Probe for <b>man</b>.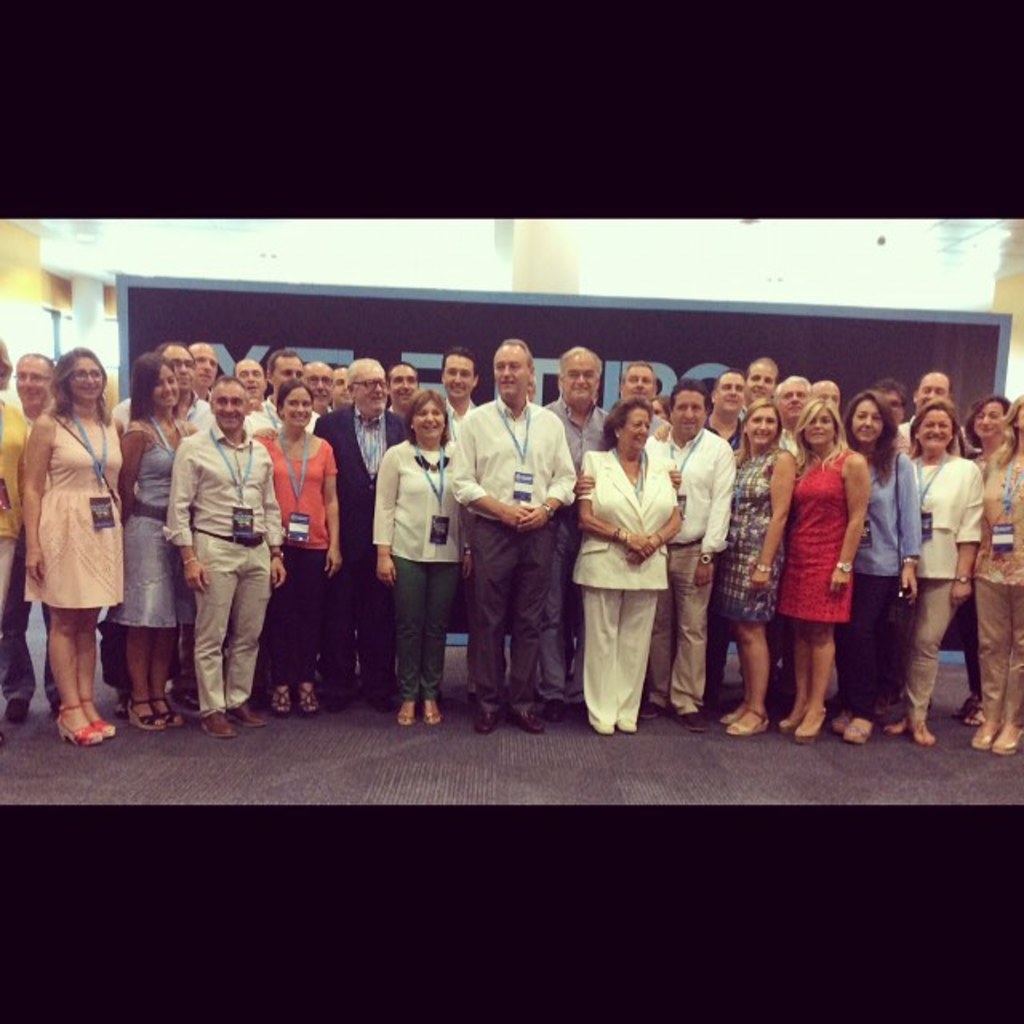
Probe result: (0, 355, 64, 720).
